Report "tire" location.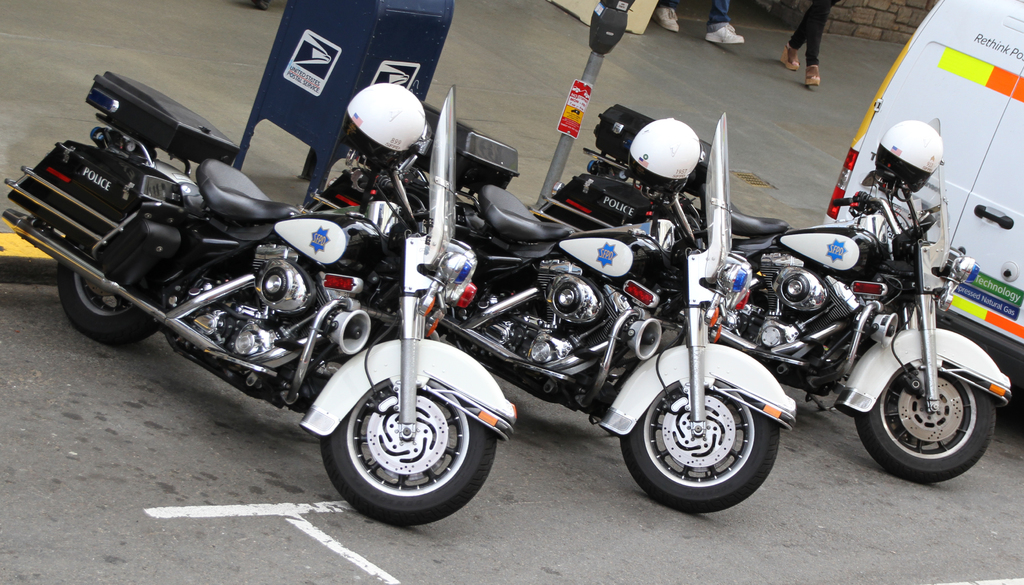
Report: select_region(319, 382, 499, 525).
